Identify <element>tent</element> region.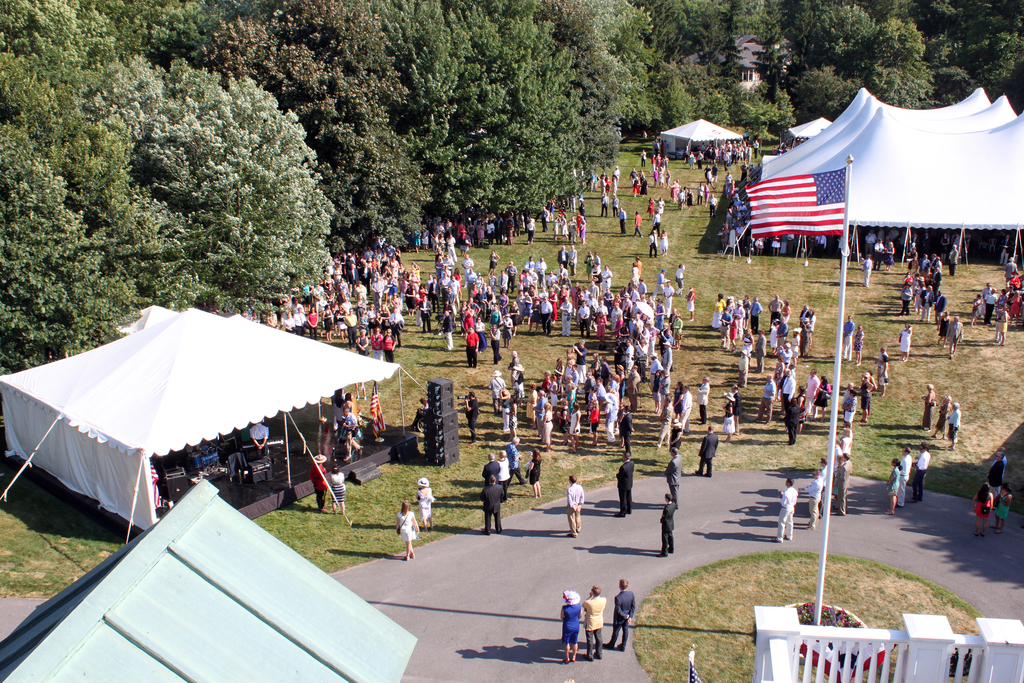
Region: [left=10, top=320, right=390, bottom=558].
